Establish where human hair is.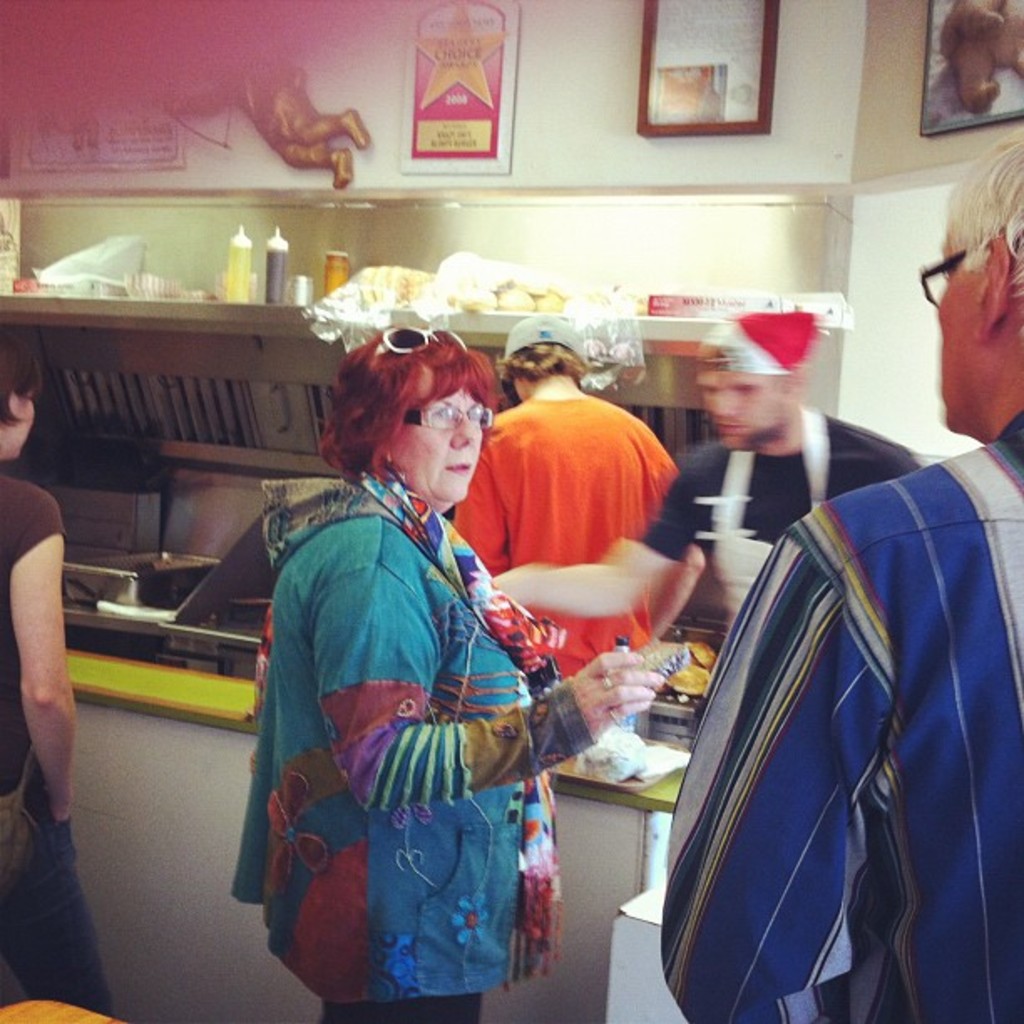
Established at rect(502, 340, 591, 385).
